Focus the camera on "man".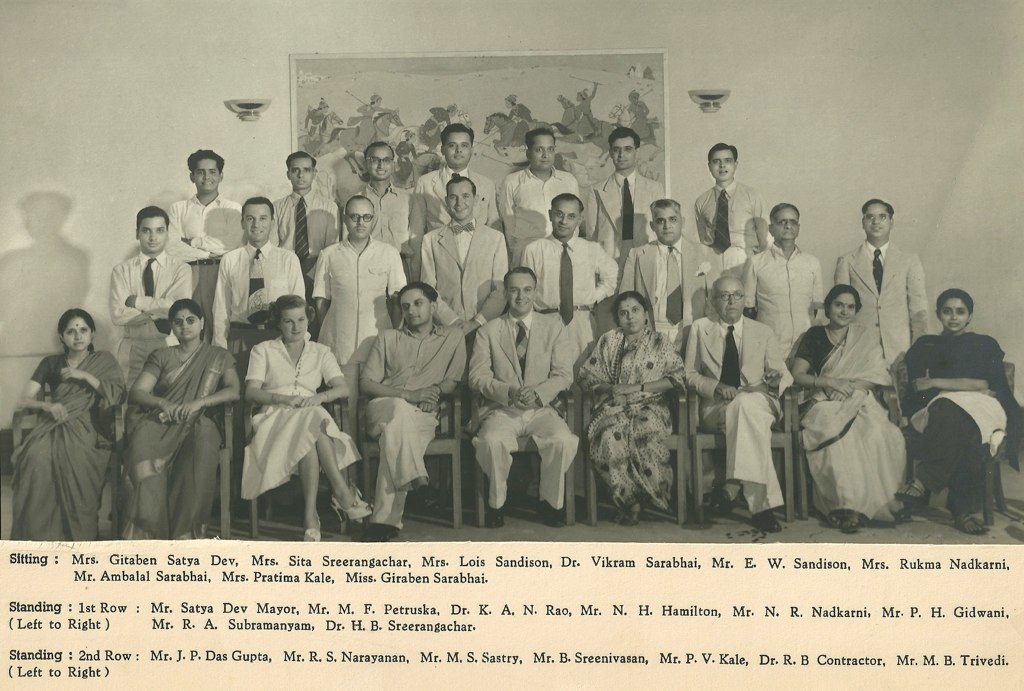
Focus region: 594 129 660 253.
